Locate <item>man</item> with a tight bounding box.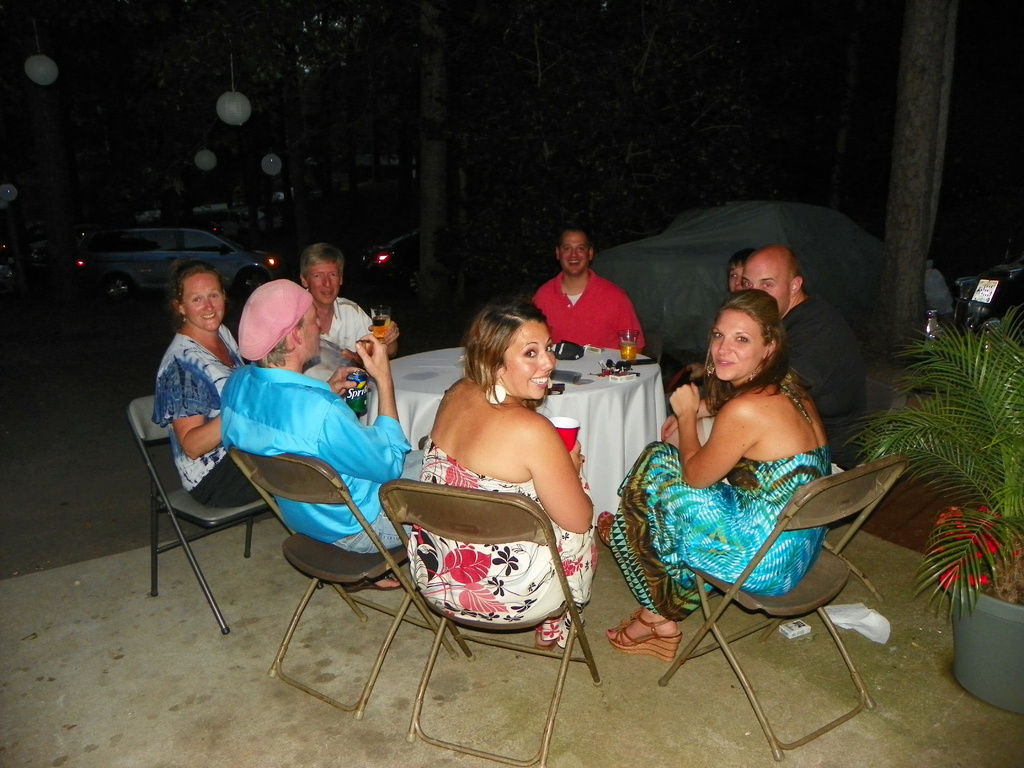
[522,217,648,358].
